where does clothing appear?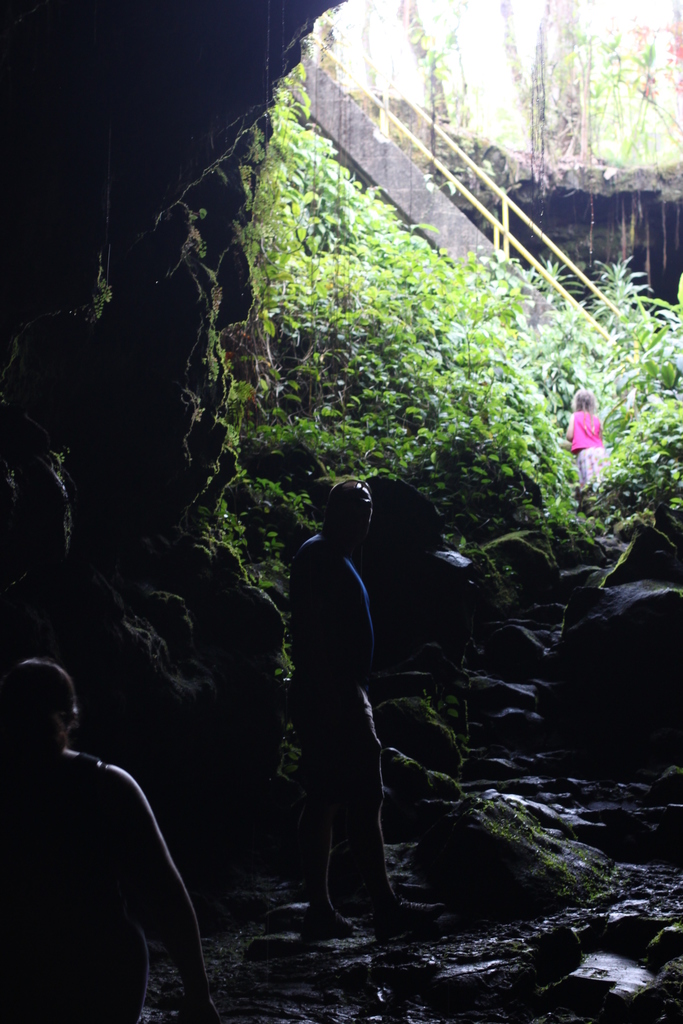
Appears at (0,751,148,1023).
